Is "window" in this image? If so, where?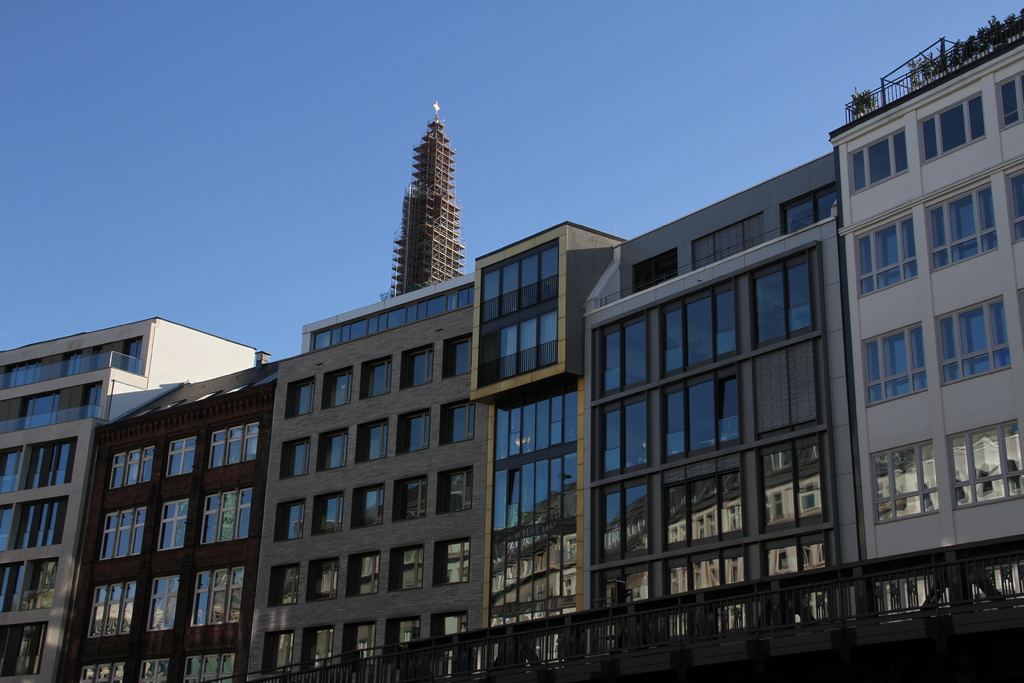
Yes, at bbox(339, 620, 378, 674).
